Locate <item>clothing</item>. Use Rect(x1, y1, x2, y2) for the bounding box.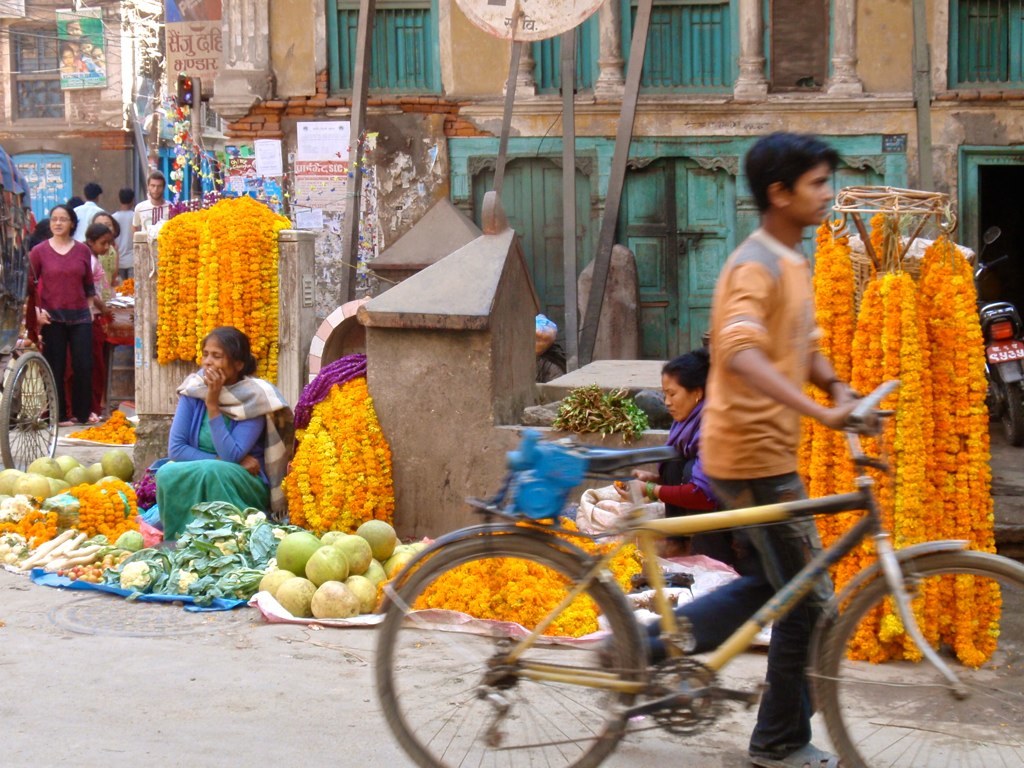
Rect(156, 368, 270, 540).
